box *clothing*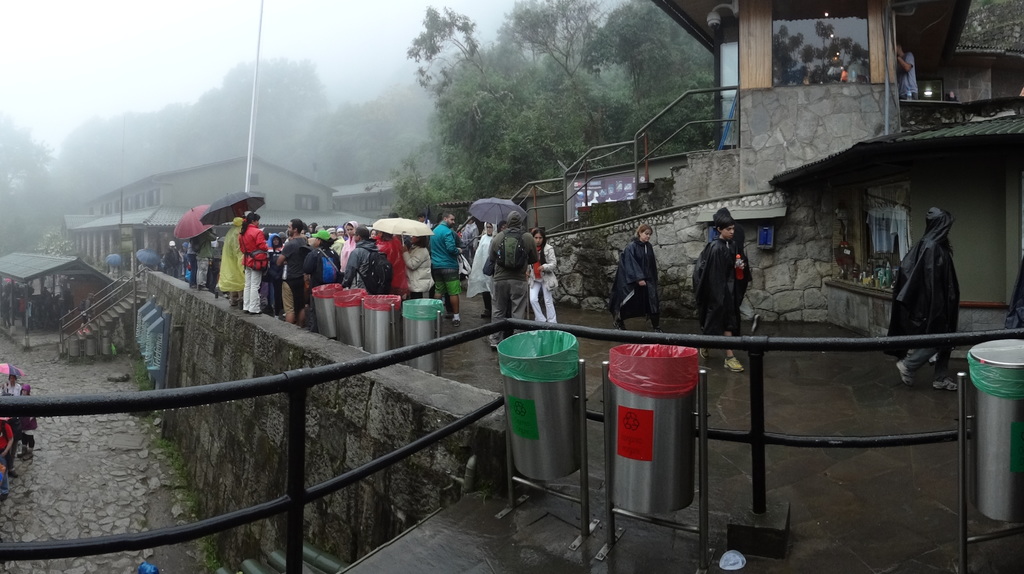
[x1=343, y1=238, x2=358, y2=275]
